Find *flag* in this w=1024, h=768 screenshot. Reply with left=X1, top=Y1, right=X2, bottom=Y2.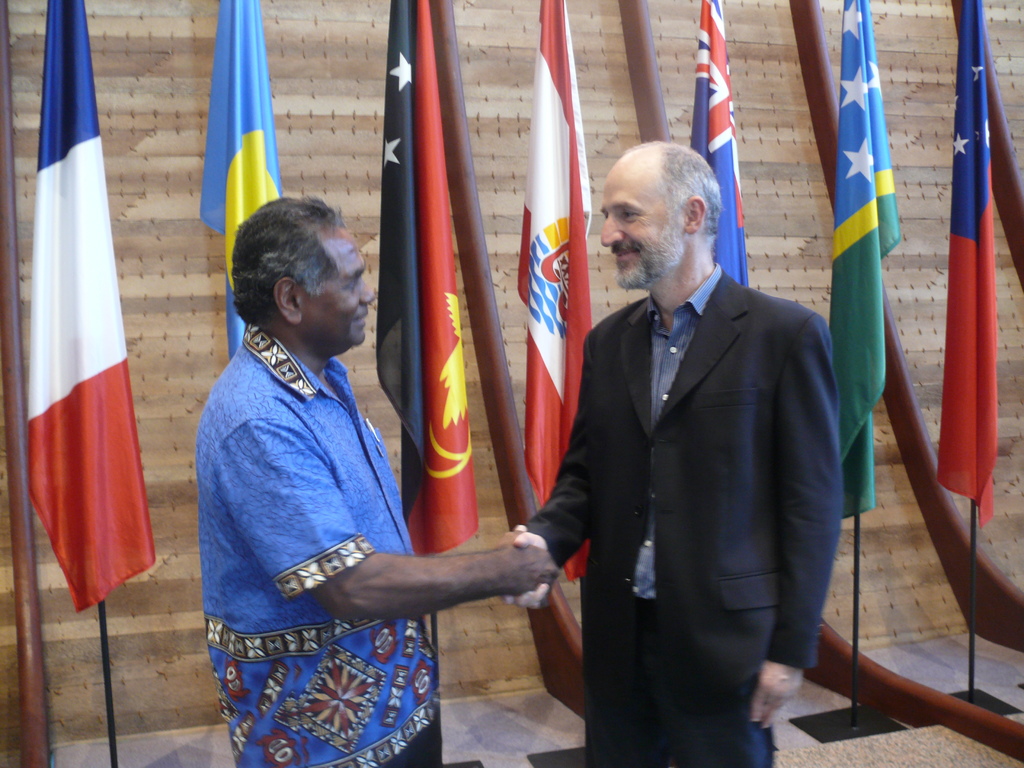
left=942, top=0, right=999, bottom=531.
